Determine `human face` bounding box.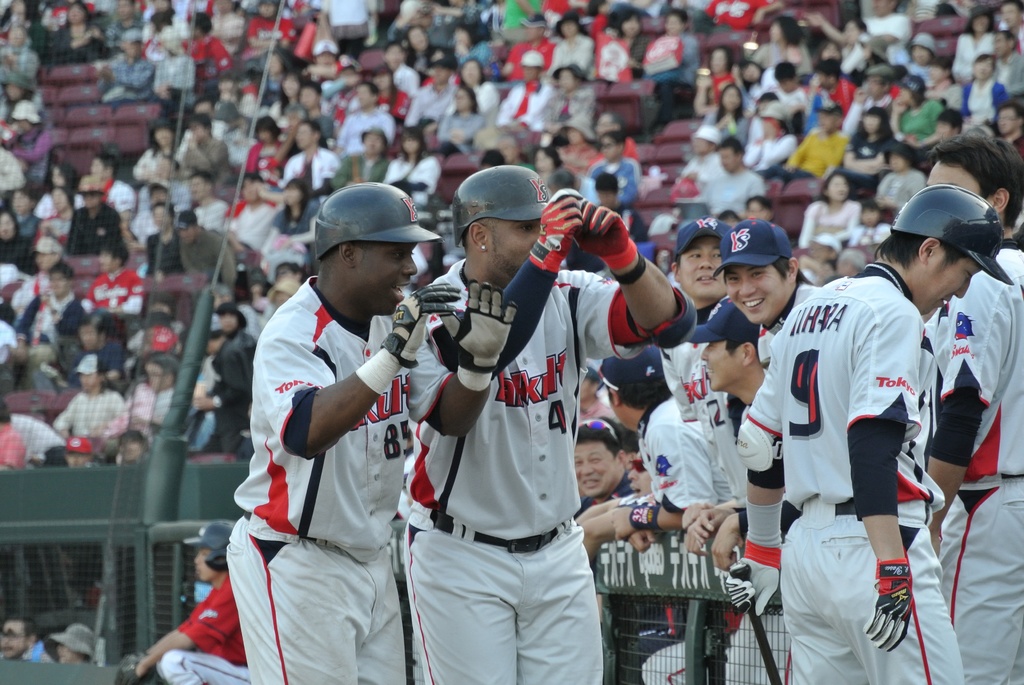
Determined: <bbox>191, 546, 221, 582</bbox>.
